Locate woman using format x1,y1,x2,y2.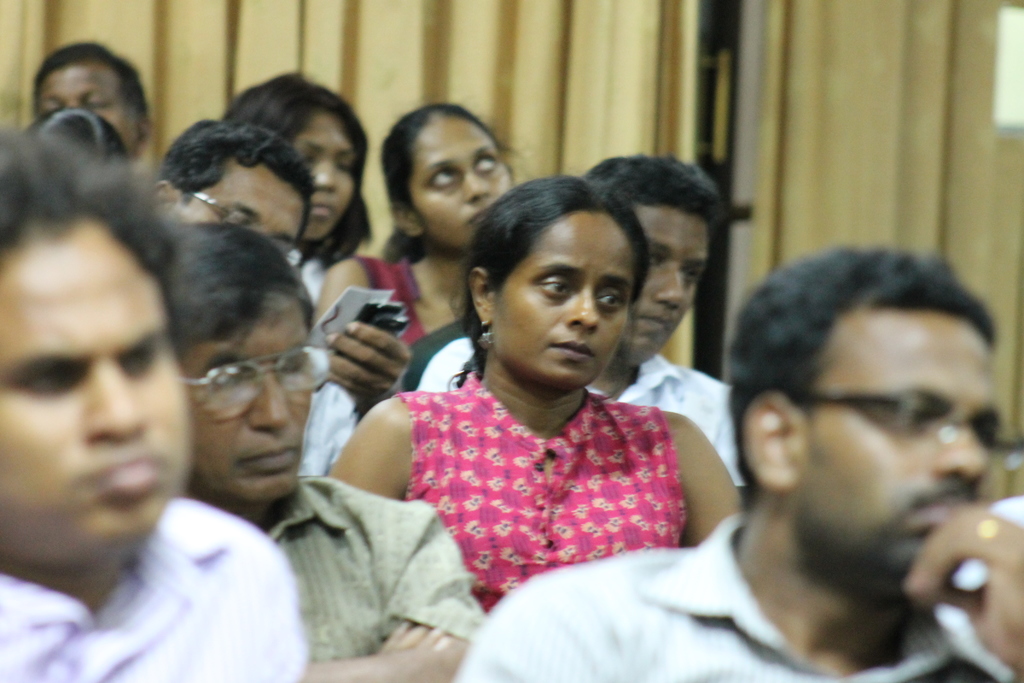
351,165,775,650.
